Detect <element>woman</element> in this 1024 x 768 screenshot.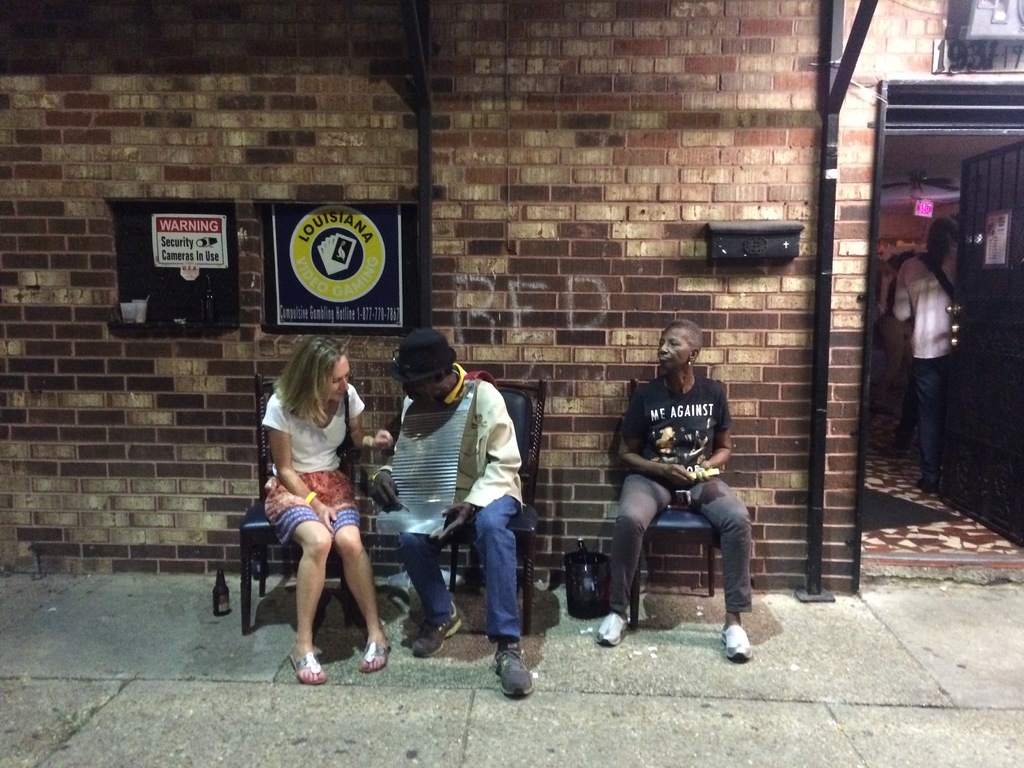
Detection: bbox(596, 315, 755, 660).
